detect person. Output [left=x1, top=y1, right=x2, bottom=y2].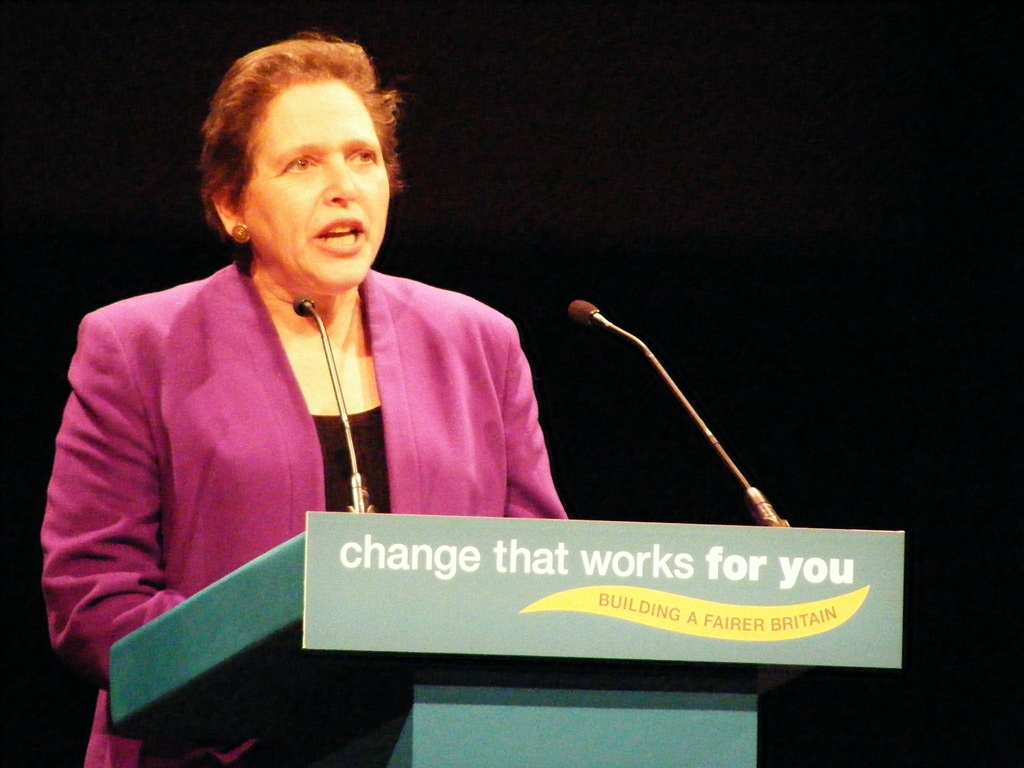
[left=51, top=39, right=577, bottom=717].
